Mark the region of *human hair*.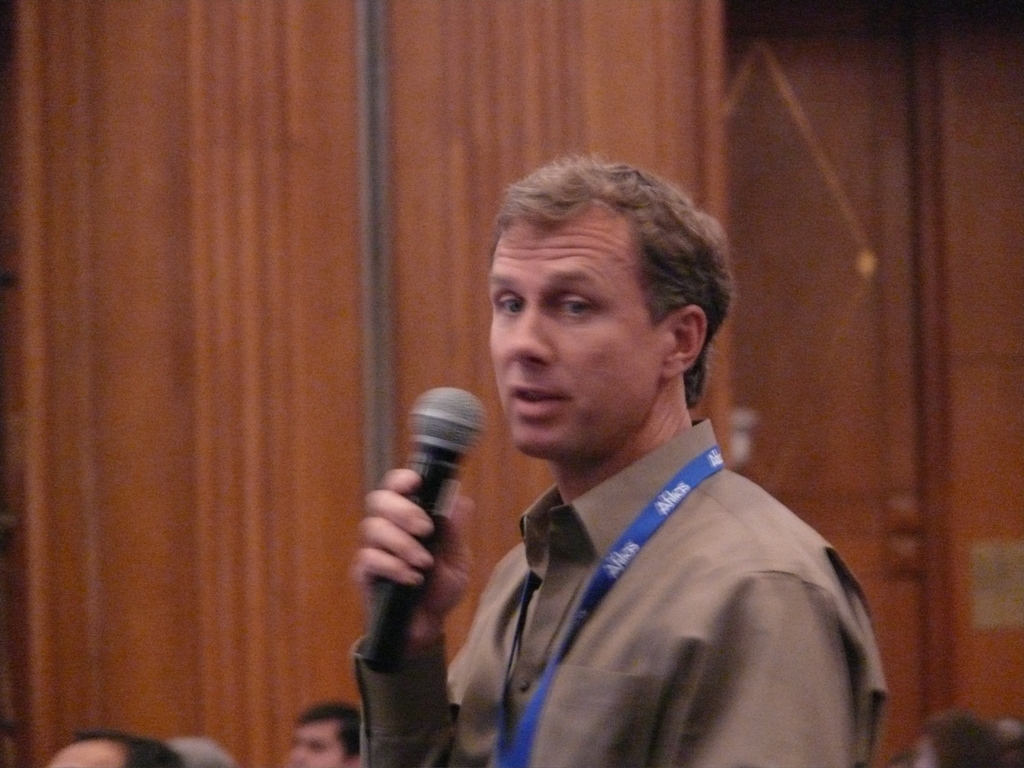
Region: {"x1": 73, "y1": 729, "x2": 185, "y2": 767}.
